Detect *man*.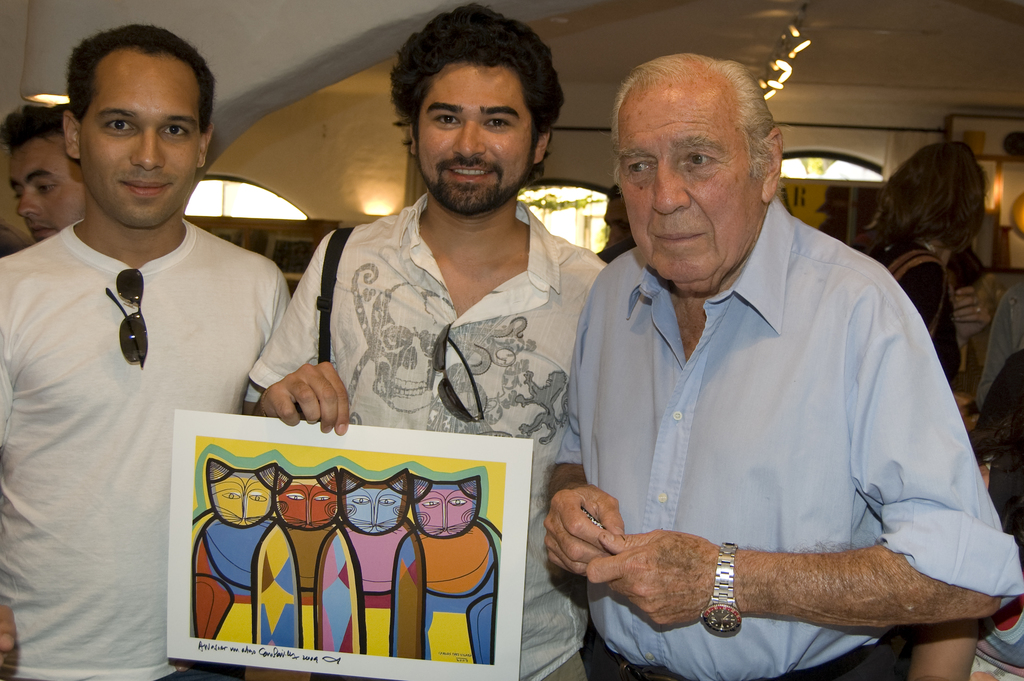
Detected at <region>0, 104, 89, 246</region>.
